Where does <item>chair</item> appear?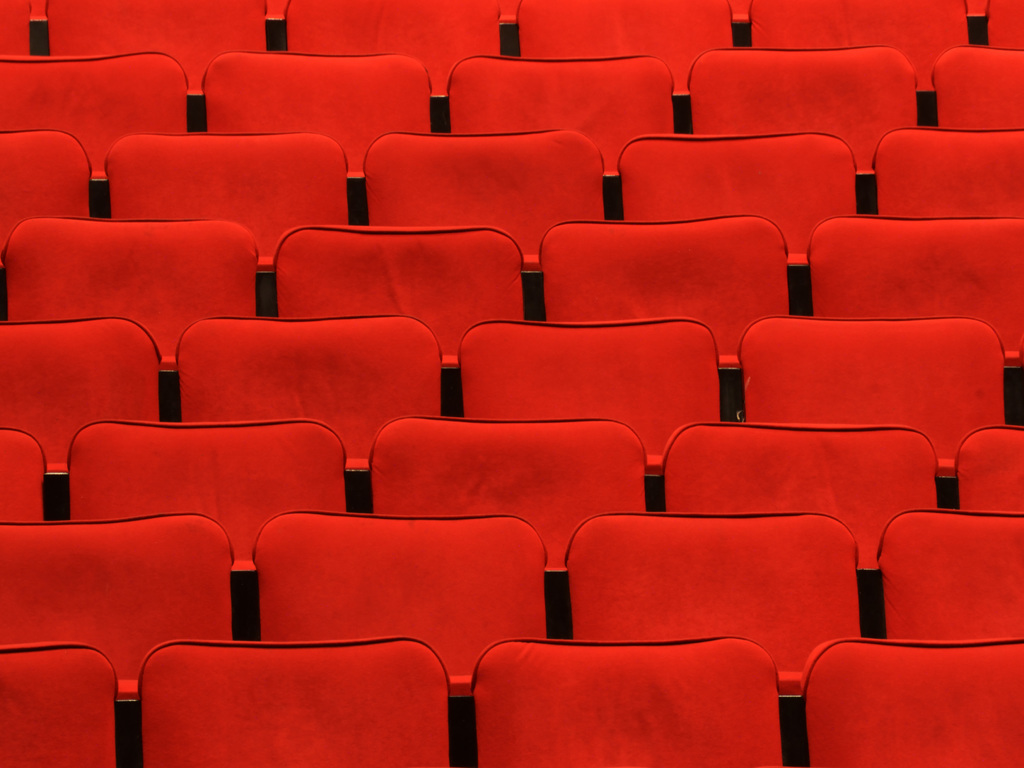
Appears at <bbox>104, 133, 349, 315</bbox>.
